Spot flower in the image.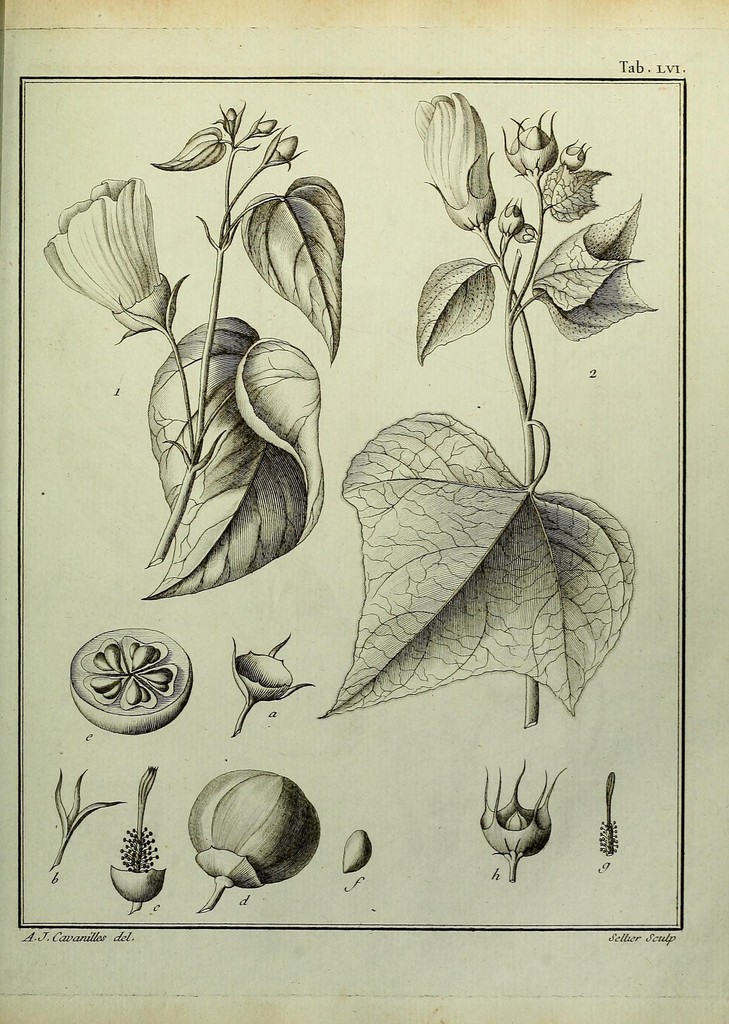
flower found at bbox=[417, 93, 497, 226].
